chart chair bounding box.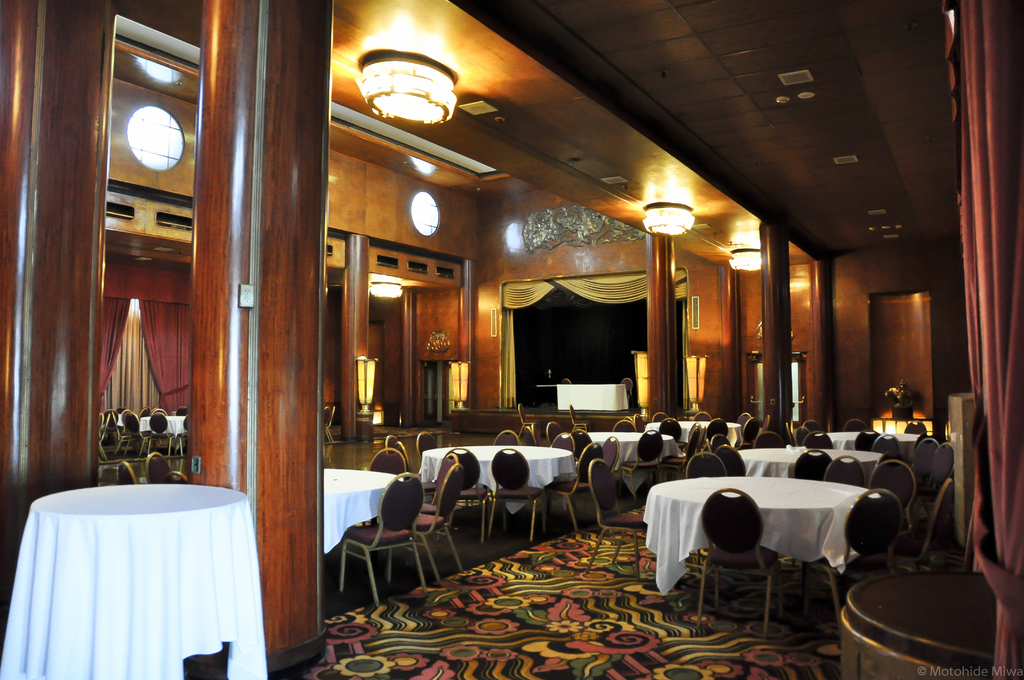
Charted: 495 429 519 447.
